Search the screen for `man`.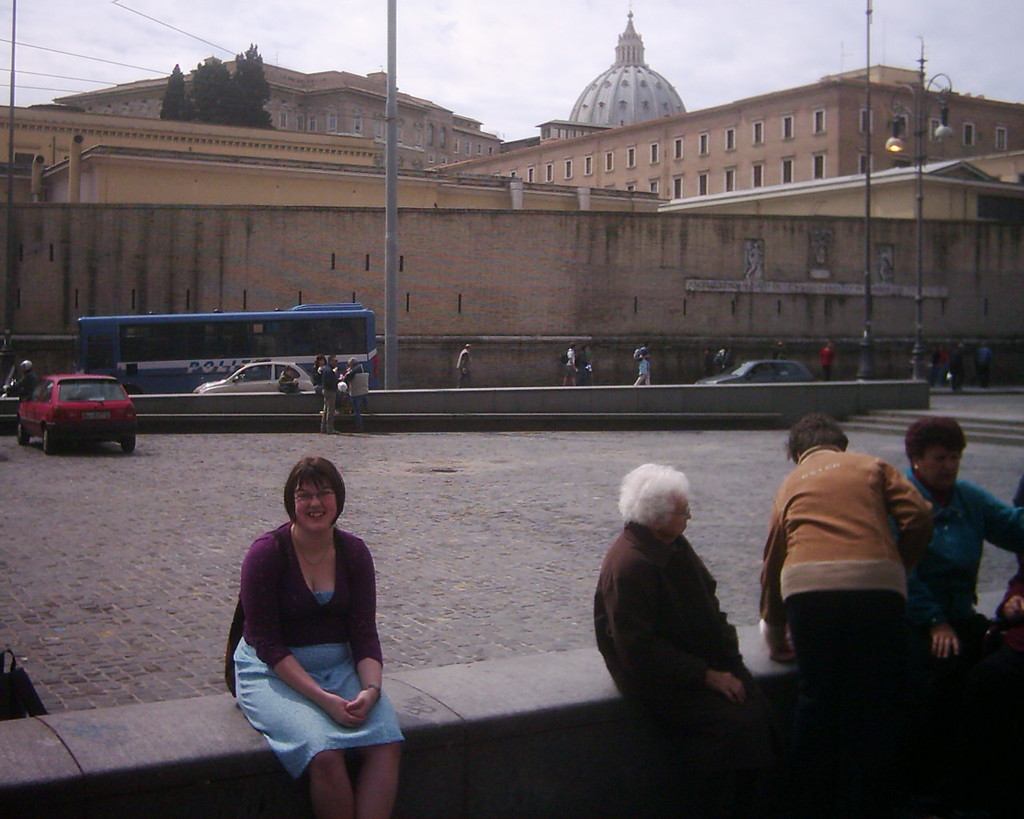
Found at bbox=[457, 342, 473, 388].
